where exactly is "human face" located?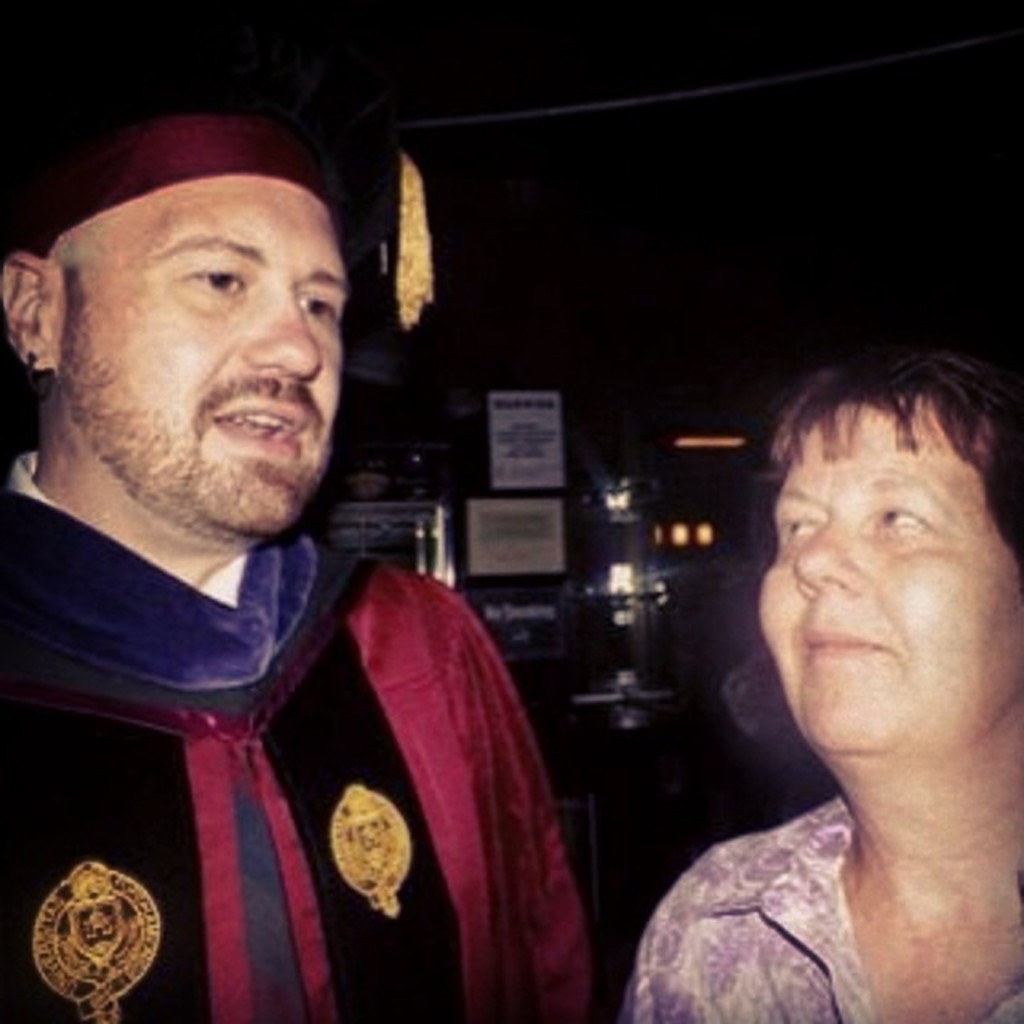
Its bounding box is <bbox>78, 214, 347, 514</bbox>.
